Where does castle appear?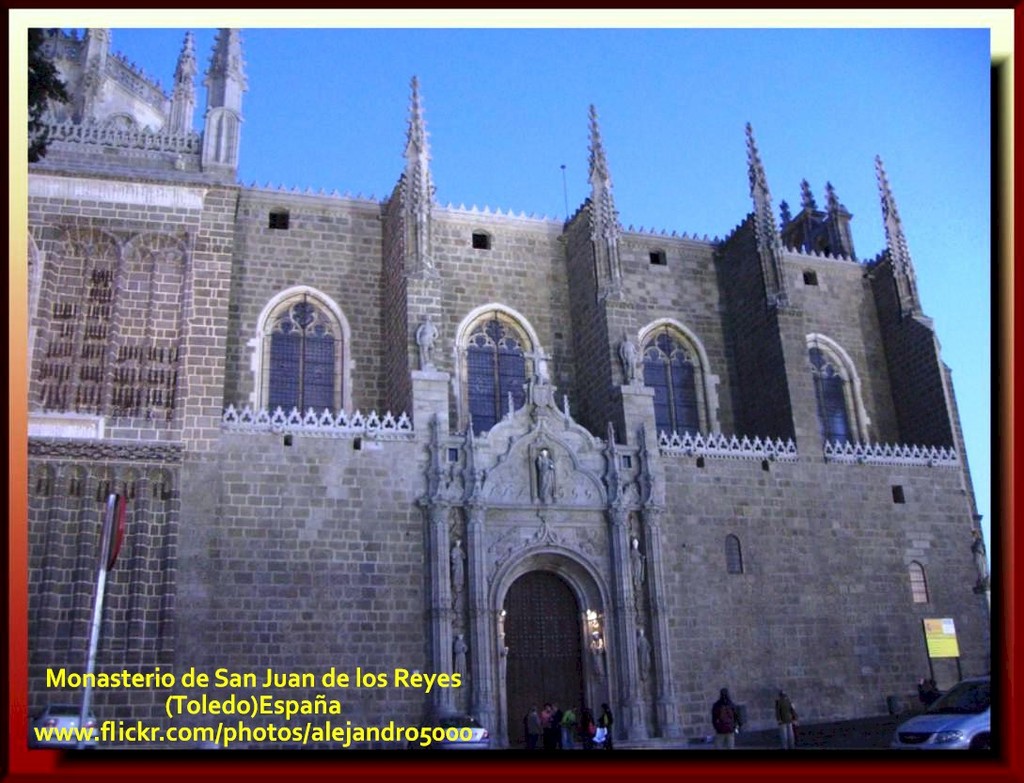
Appears at left=25, top=24, right=989, bottom=751.
